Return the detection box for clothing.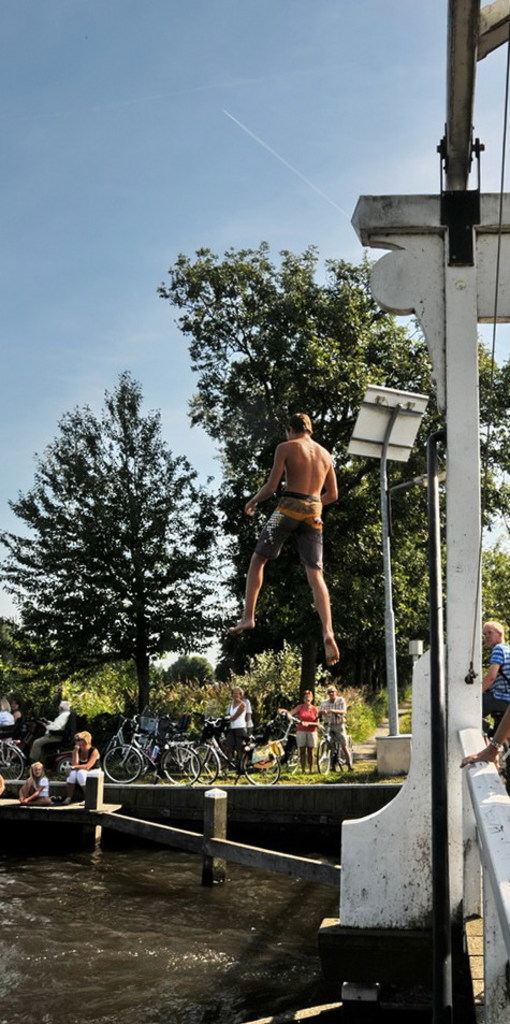
crop(243, 701, 257, 736).
